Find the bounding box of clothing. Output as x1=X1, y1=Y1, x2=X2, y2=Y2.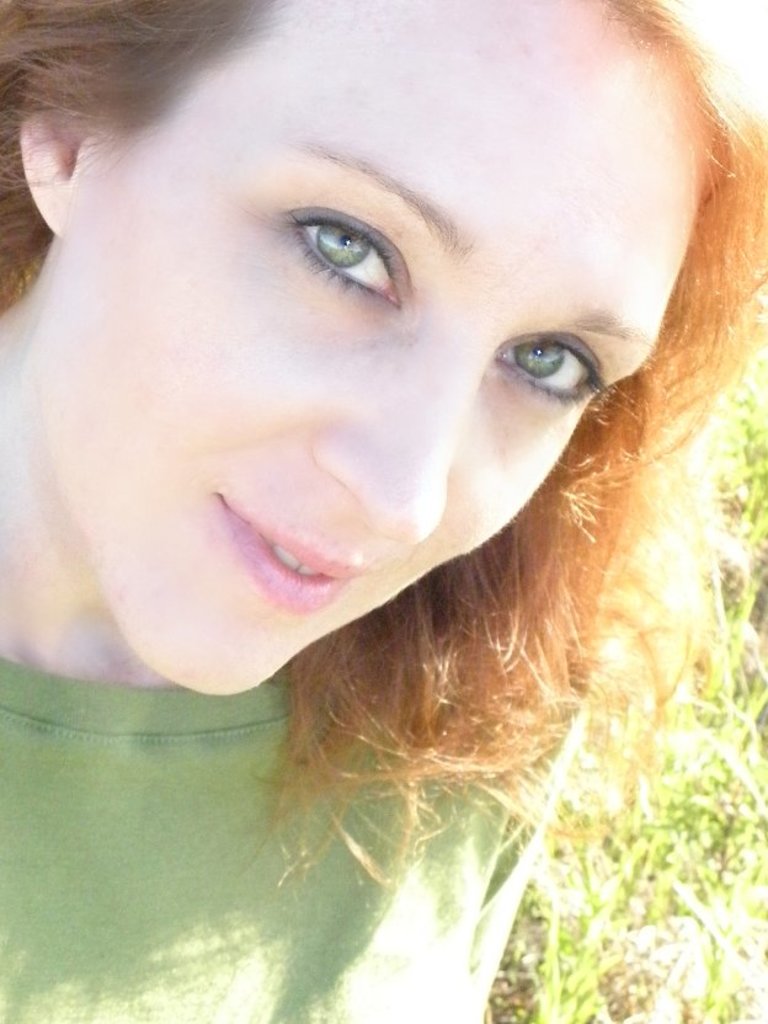
x1=0, y1=622, x2=581, y2=1023.
